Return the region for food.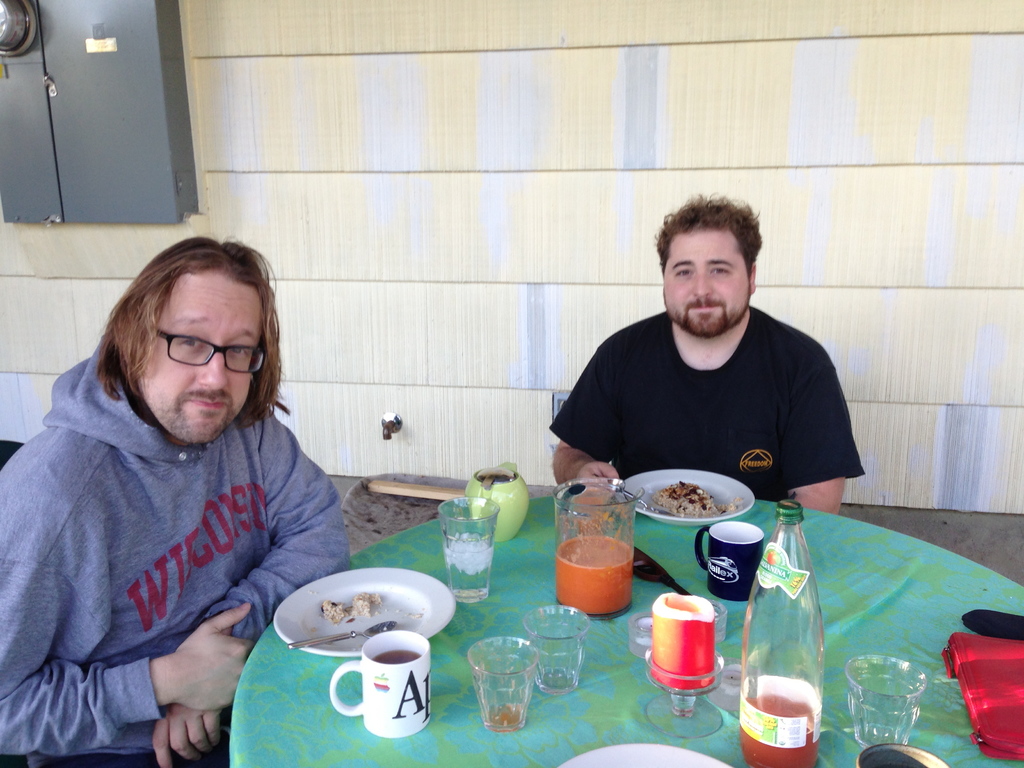
detection(639, 480, 755, 534).
